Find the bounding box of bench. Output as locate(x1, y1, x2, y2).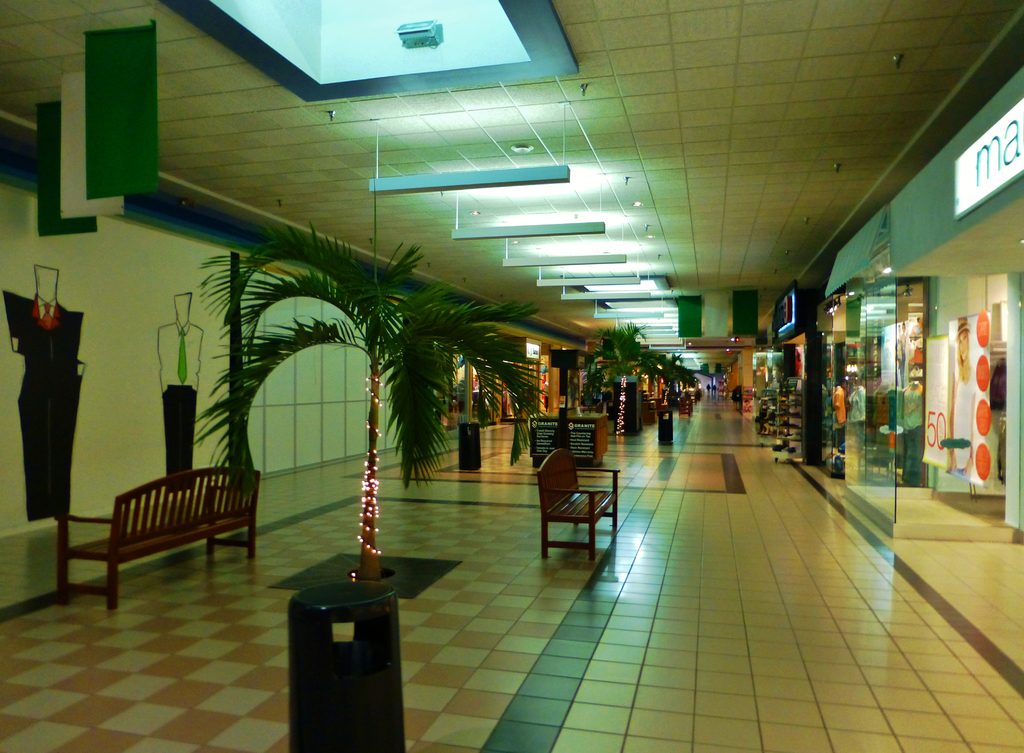
locate(636, 401, 653, 434).
